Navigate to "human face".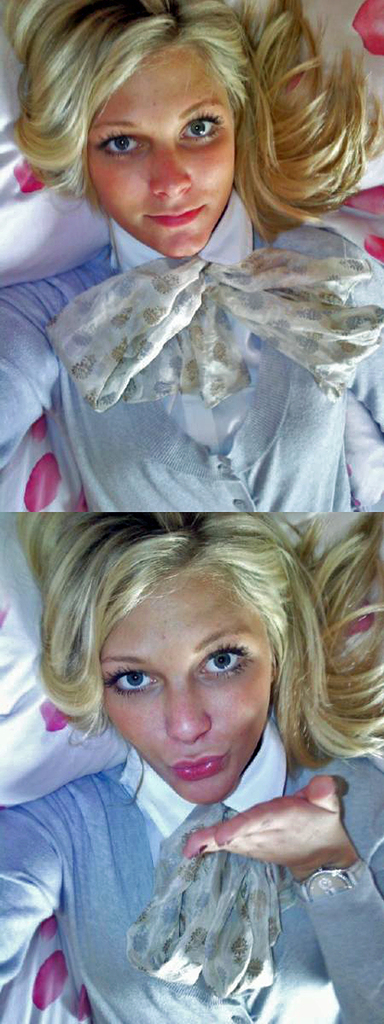
Navigation target: [x1=96, y1=579, x2=276, y2=803].
